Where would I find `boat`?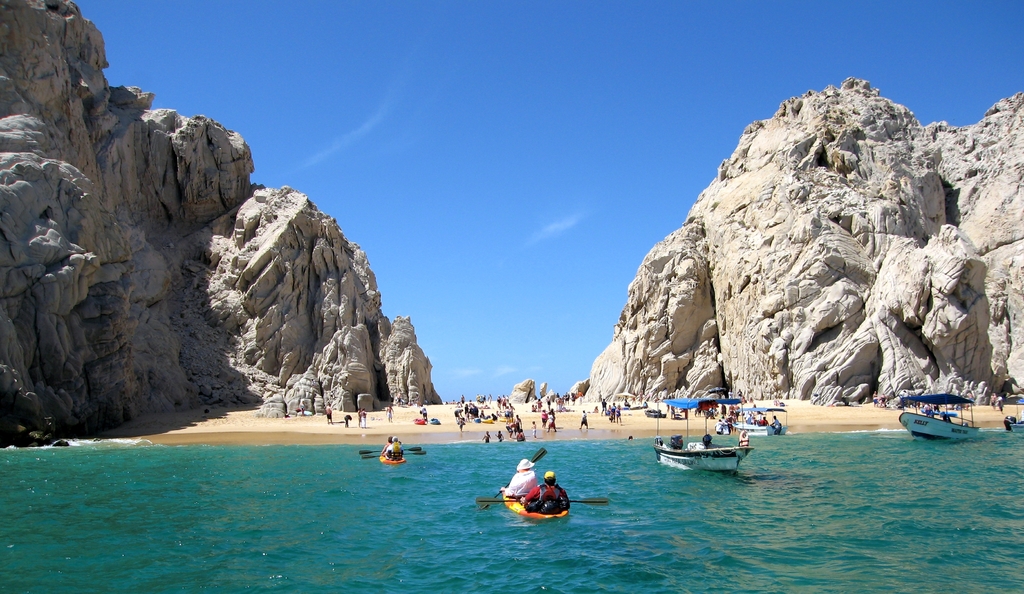
At 1012, 419, 1023, 435.
